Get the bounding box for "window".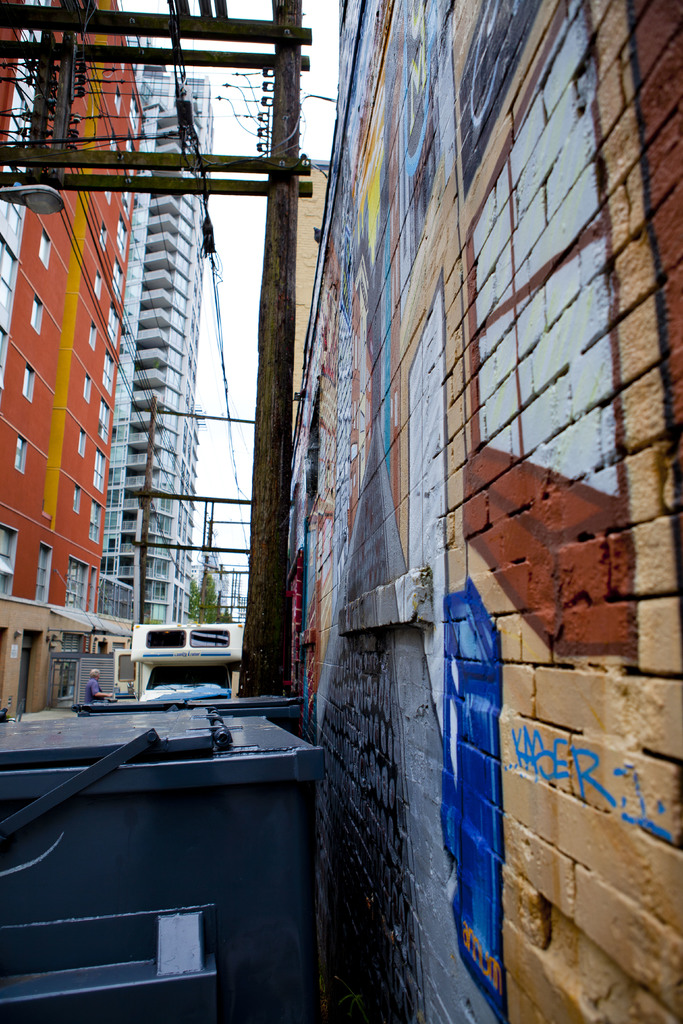
[left=0, top=526, right=19, bottom=600].
